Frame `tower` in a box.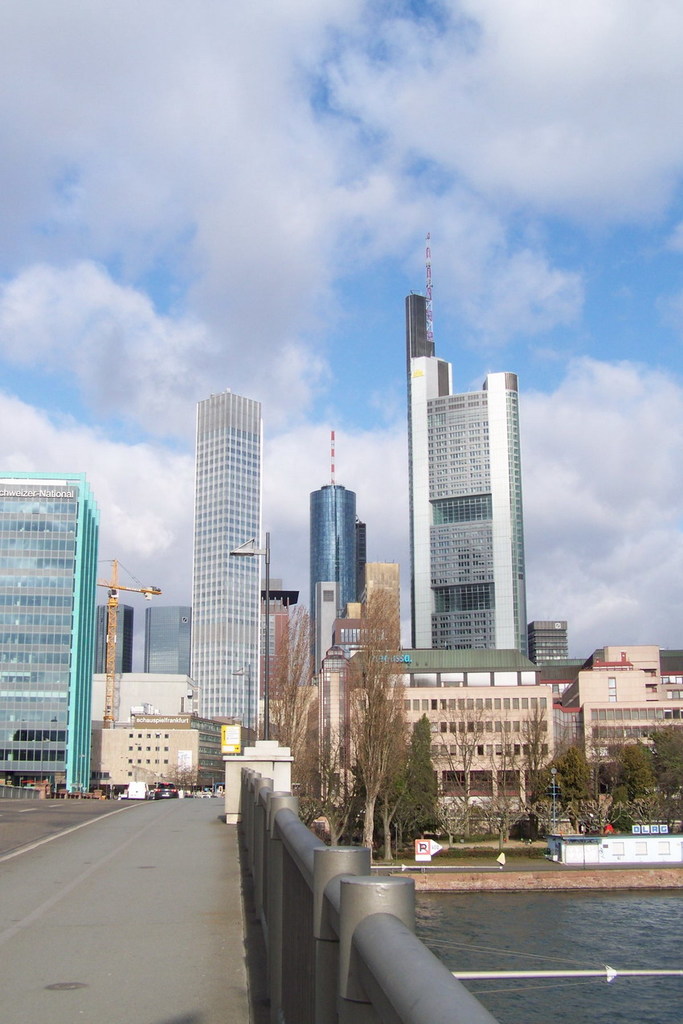
530/621/575/673.
